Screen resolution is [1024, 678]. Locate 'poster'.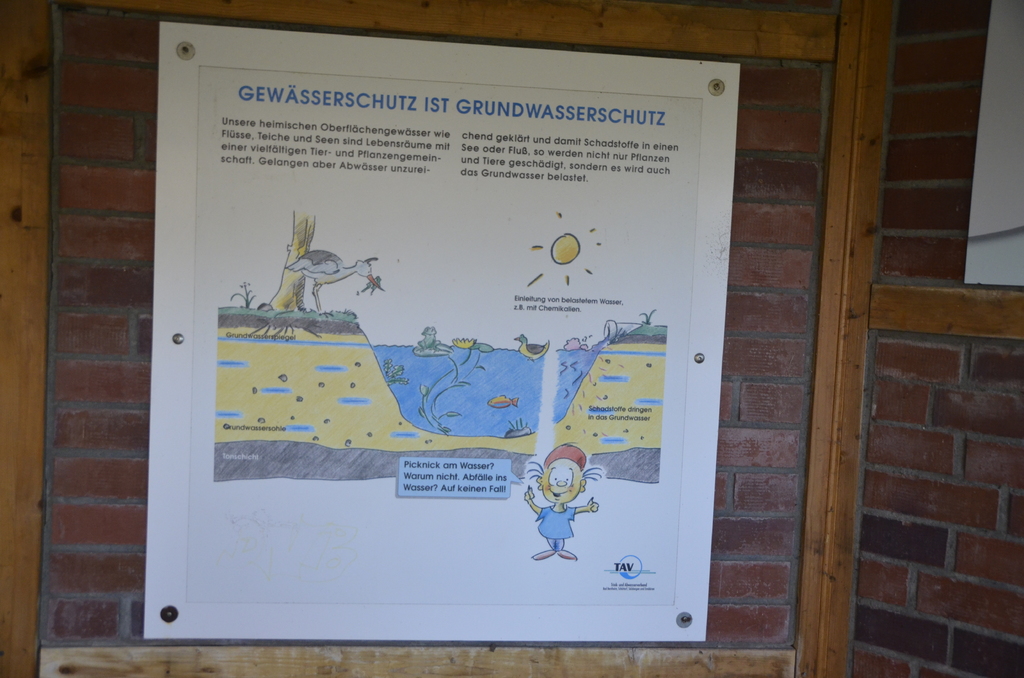
[left=161, top=22, right=743, bottom=649].
